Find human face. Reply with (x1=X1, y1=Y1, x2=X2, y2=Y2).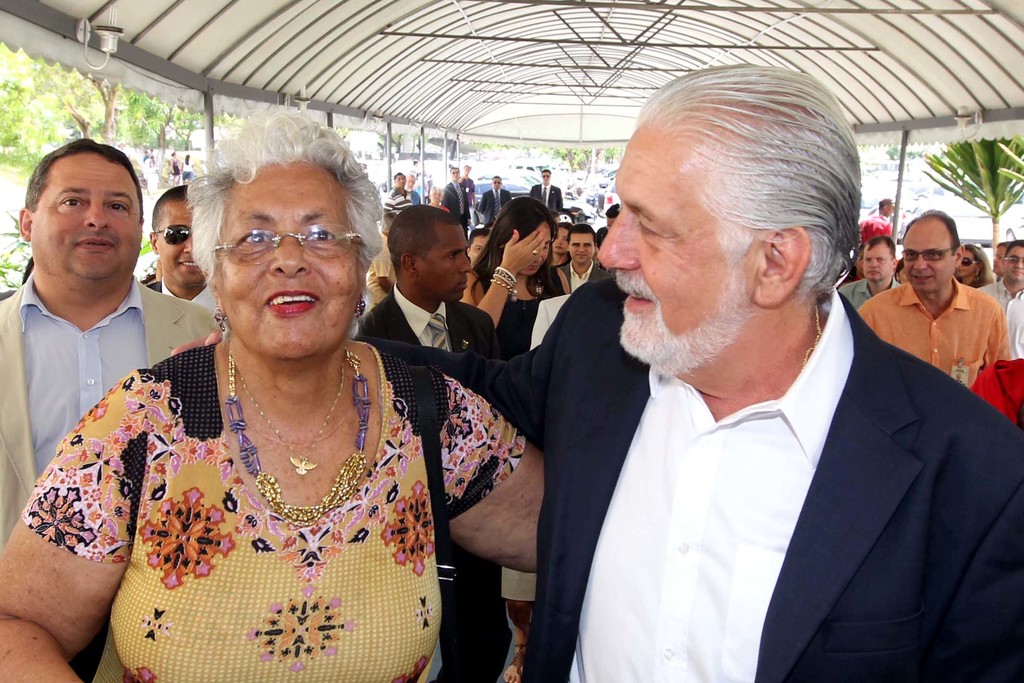
(x1=1004, y1=248, x2=1023, y2=281).
